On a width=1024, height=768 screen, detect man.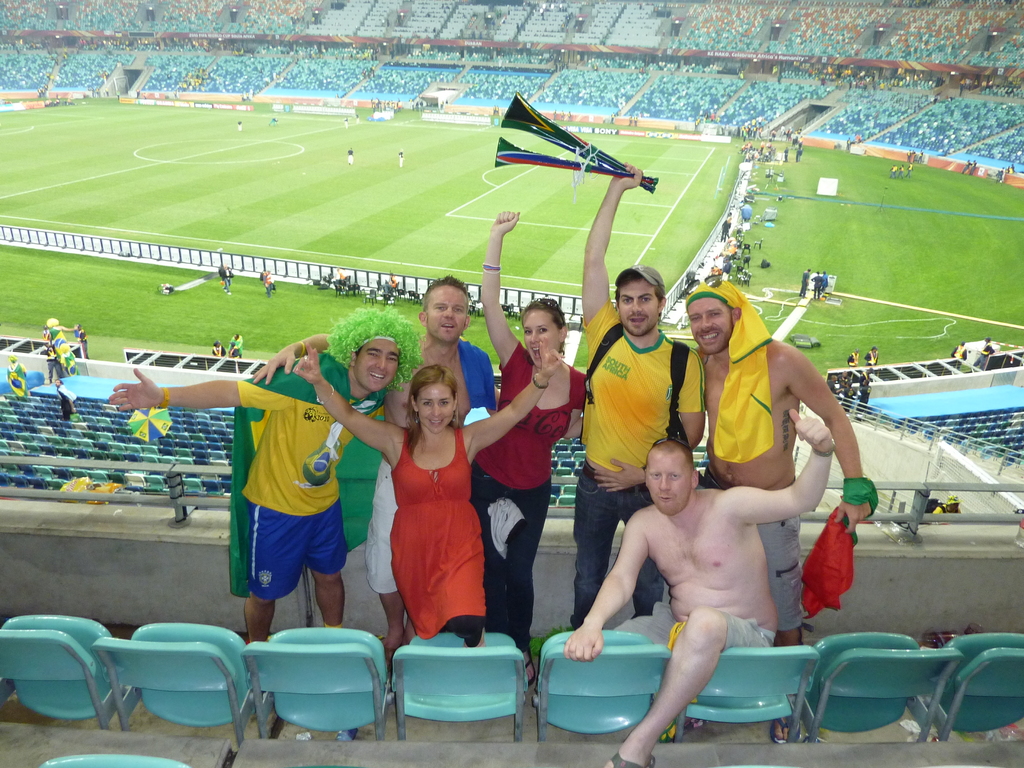
pyautogui.locateOnScreen(225, 338, 245, 358).
